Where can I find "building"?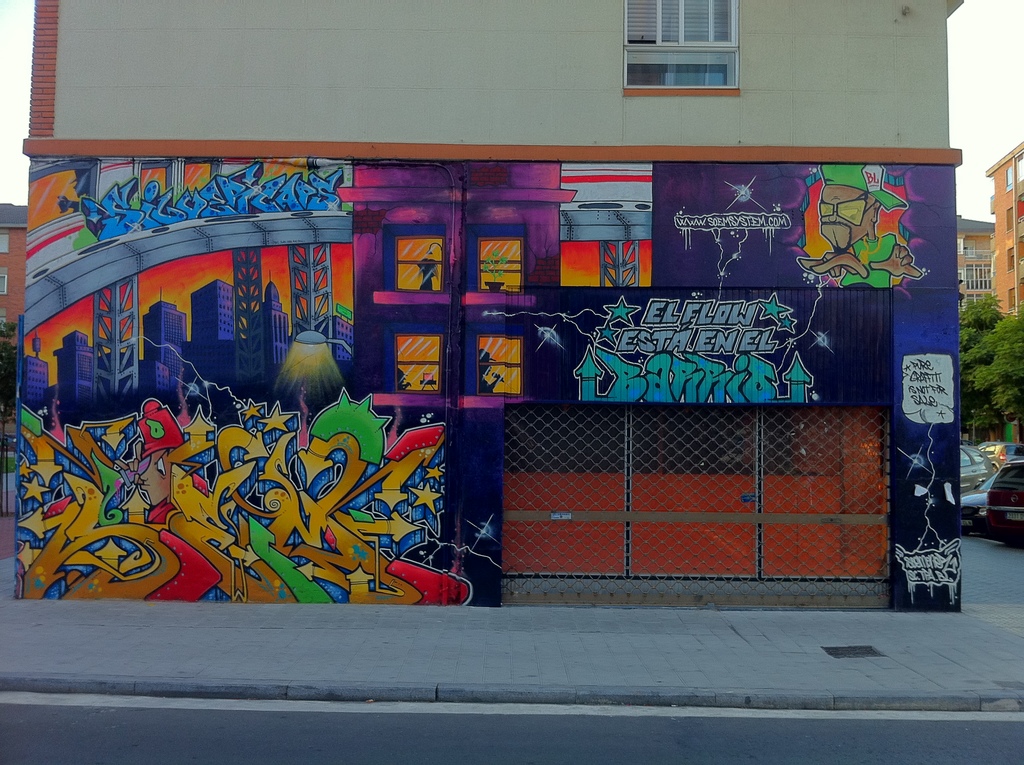
You can find it at {"left": 9, "top": 0, "right": 964, "bottom": 605}.
